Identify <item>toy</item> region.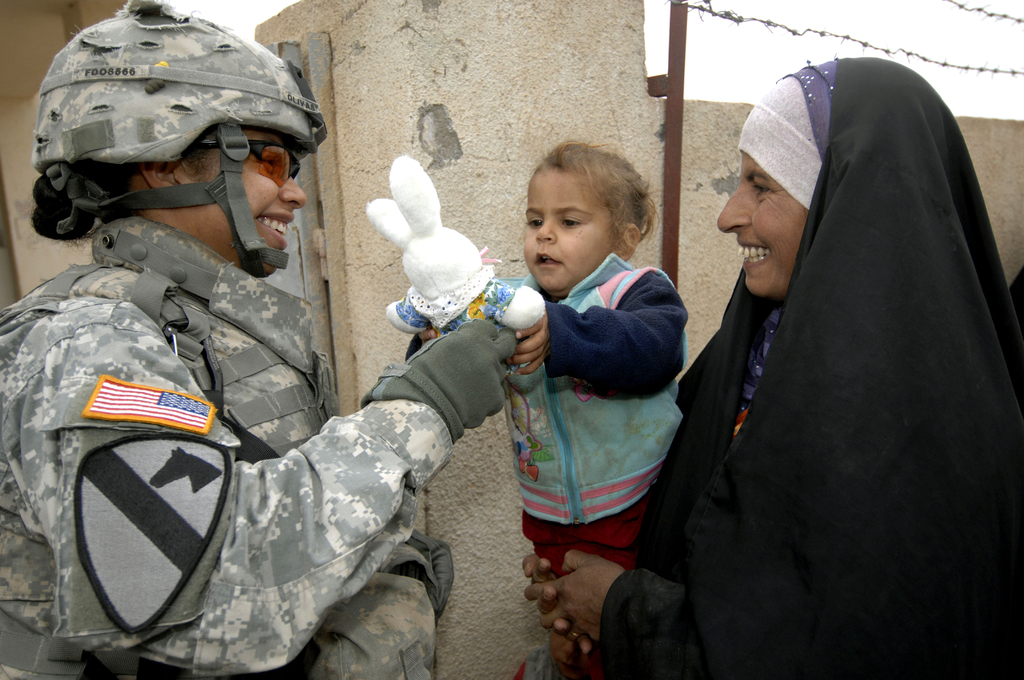
Region: left=364, top=155, right=545, bottom=339.
